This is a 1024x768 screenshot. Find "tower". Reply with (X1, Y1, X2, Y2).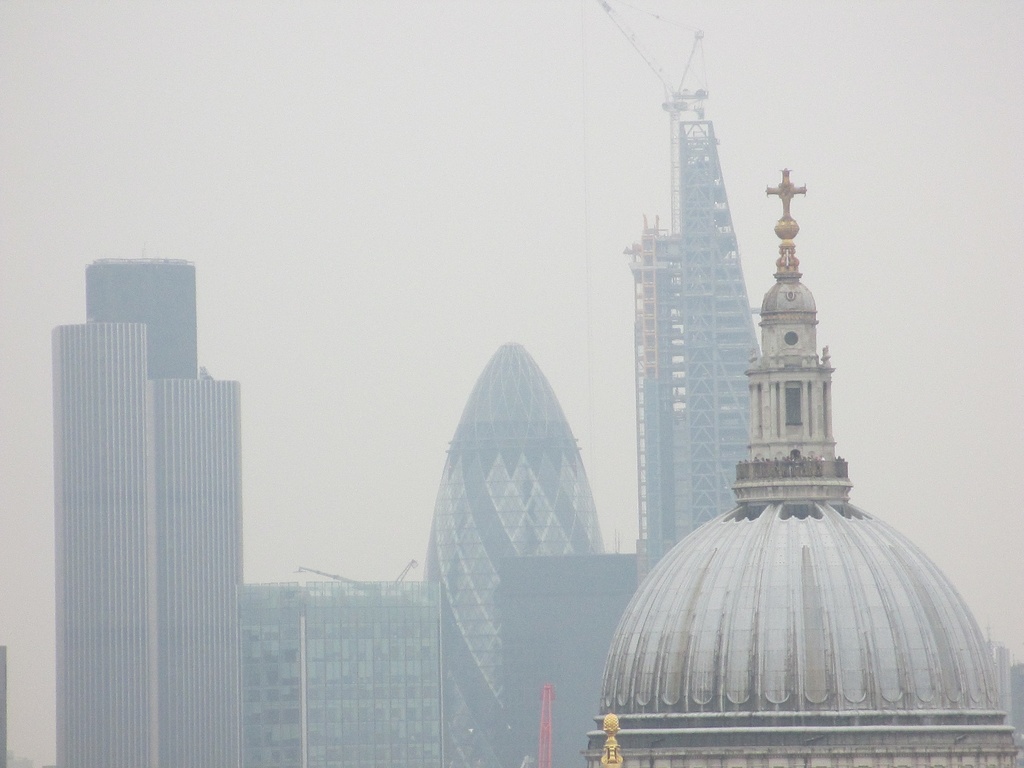
(621, 118, 773, 588).
